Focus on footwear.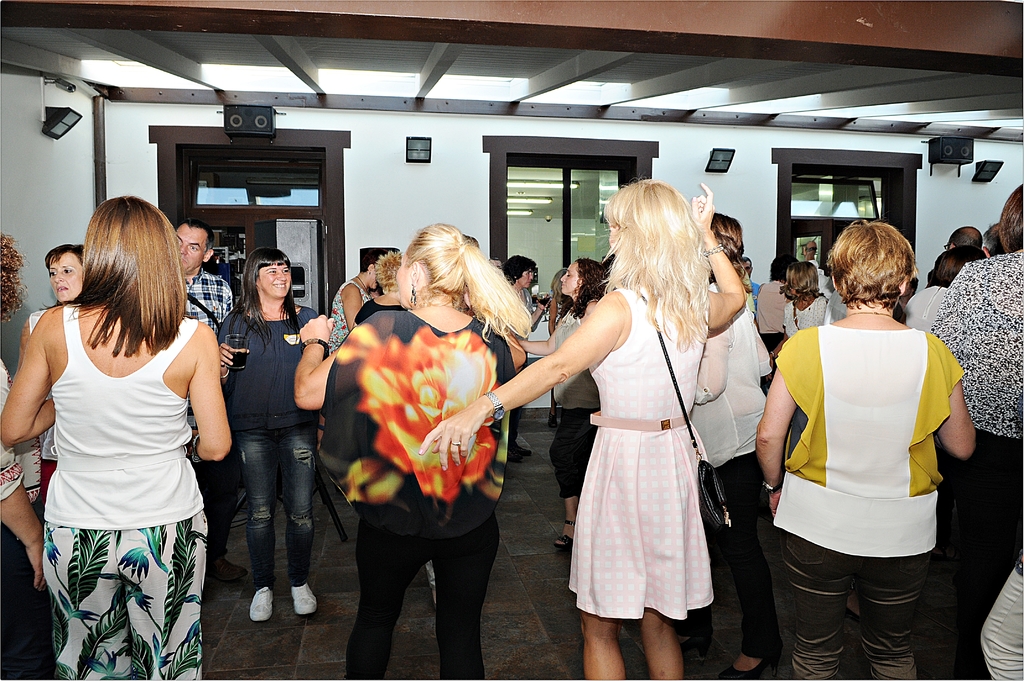
Focused at {"left": 291, "top": 582, "right": 323, "bottom": 618}.
